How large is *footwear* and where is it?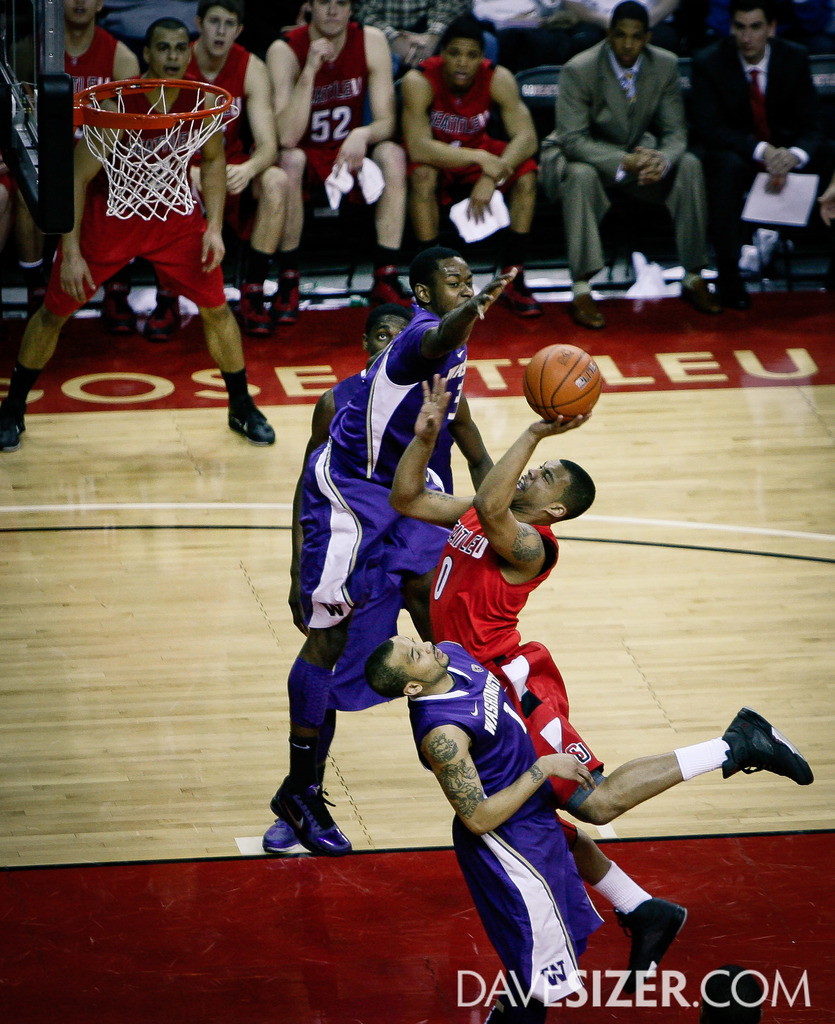
Bounding box: {"left": 219, "top": 392, "right": 275, "bottom": 442}.
